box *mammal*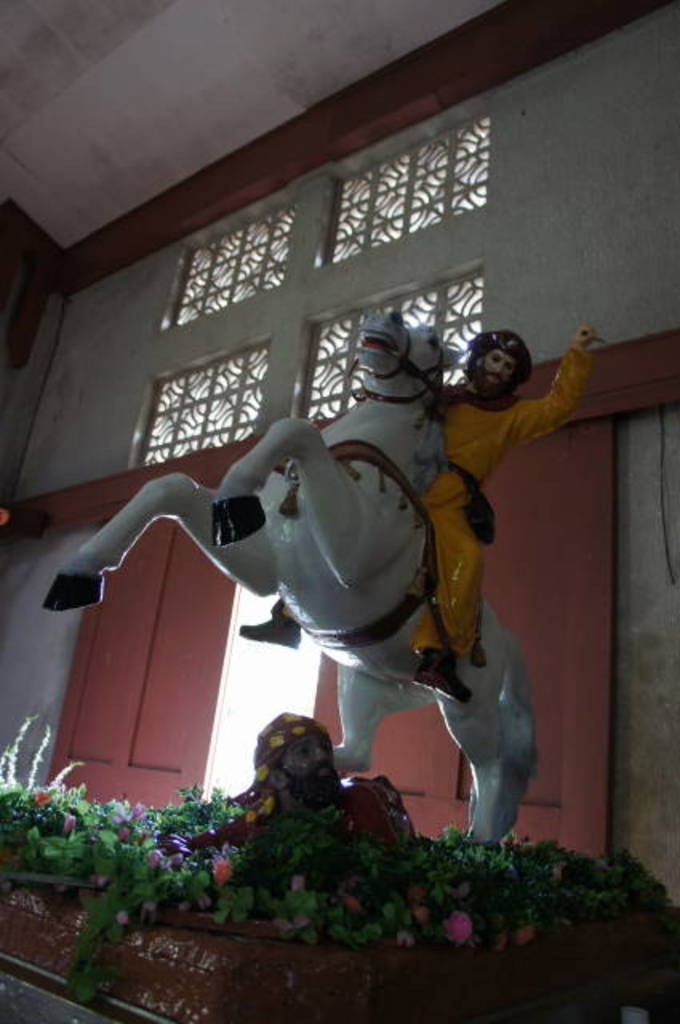
box=[237, 320, 613, 704]
